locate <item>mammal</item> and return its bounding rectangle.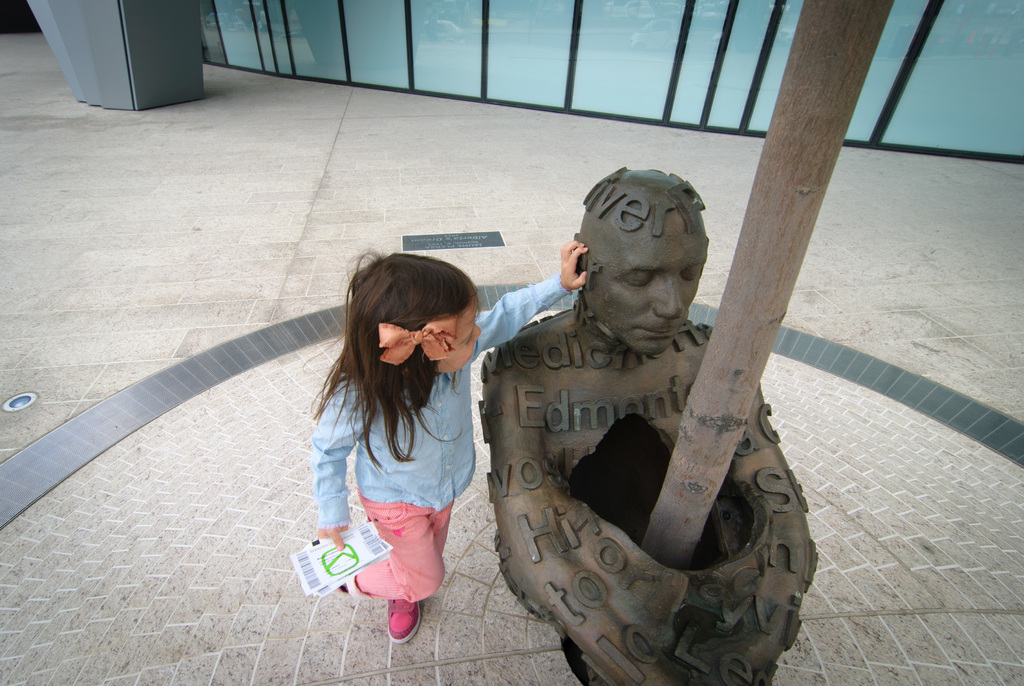
Rect(303, 233, 580, 626).
